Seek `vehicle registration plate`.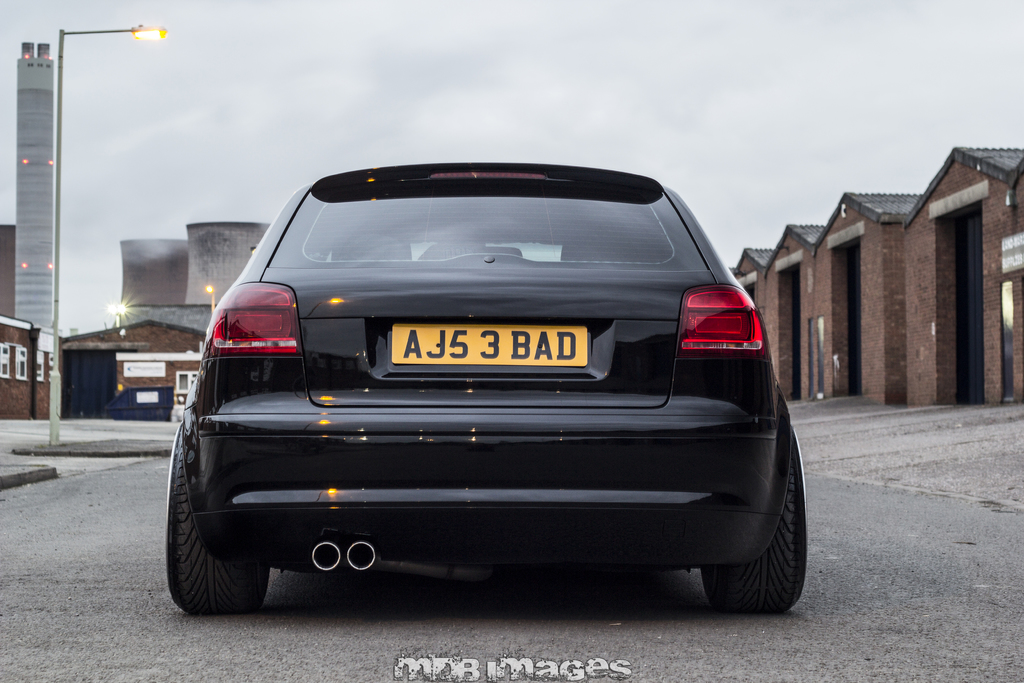
select_region(376, 300, 649, 420).
